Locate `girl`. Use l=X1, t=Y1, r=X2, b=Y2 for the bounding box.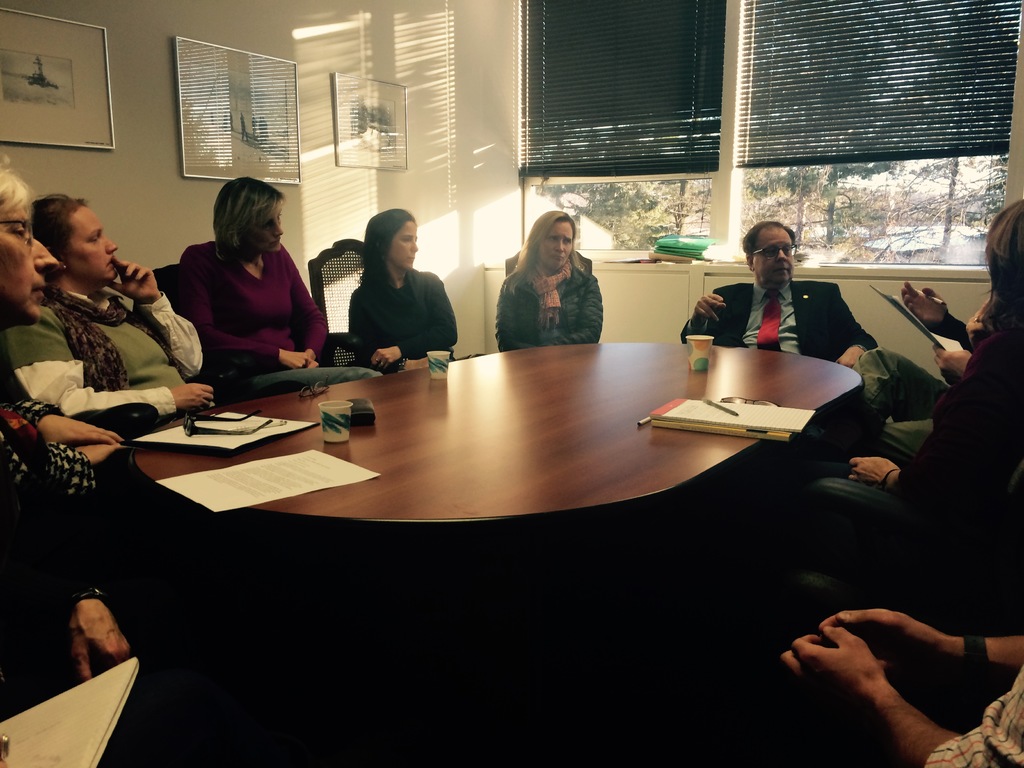
l=340, t=208, r=460, b=371.
